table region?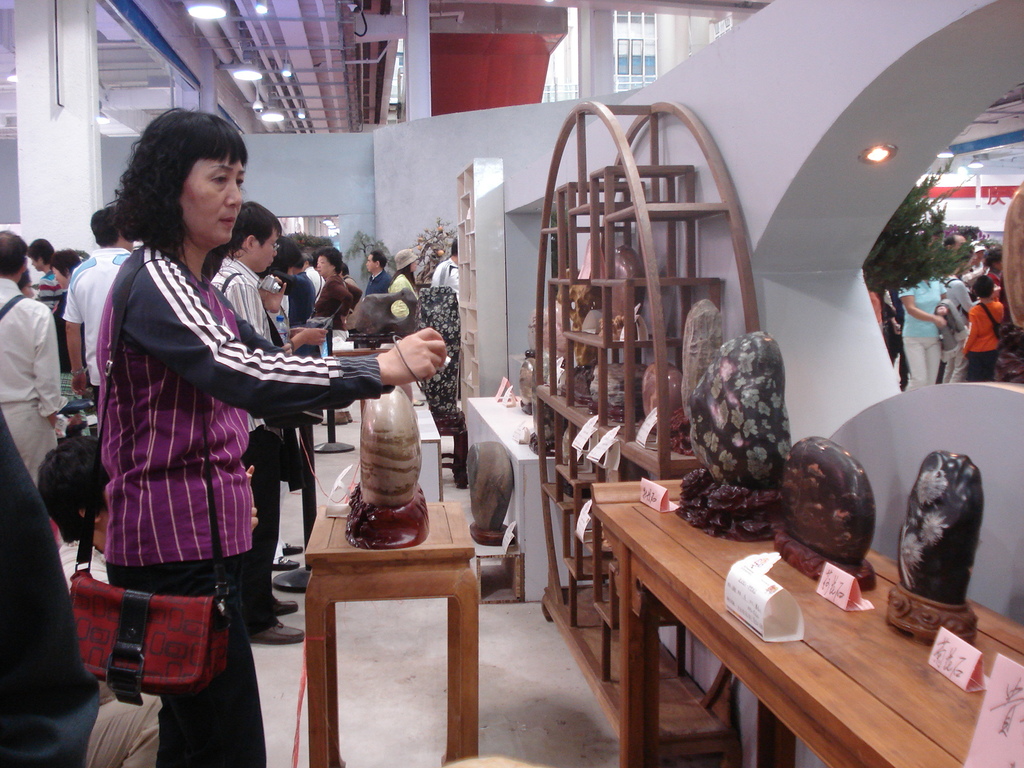
[left=589, top=477, right=1023, bottom=767]
